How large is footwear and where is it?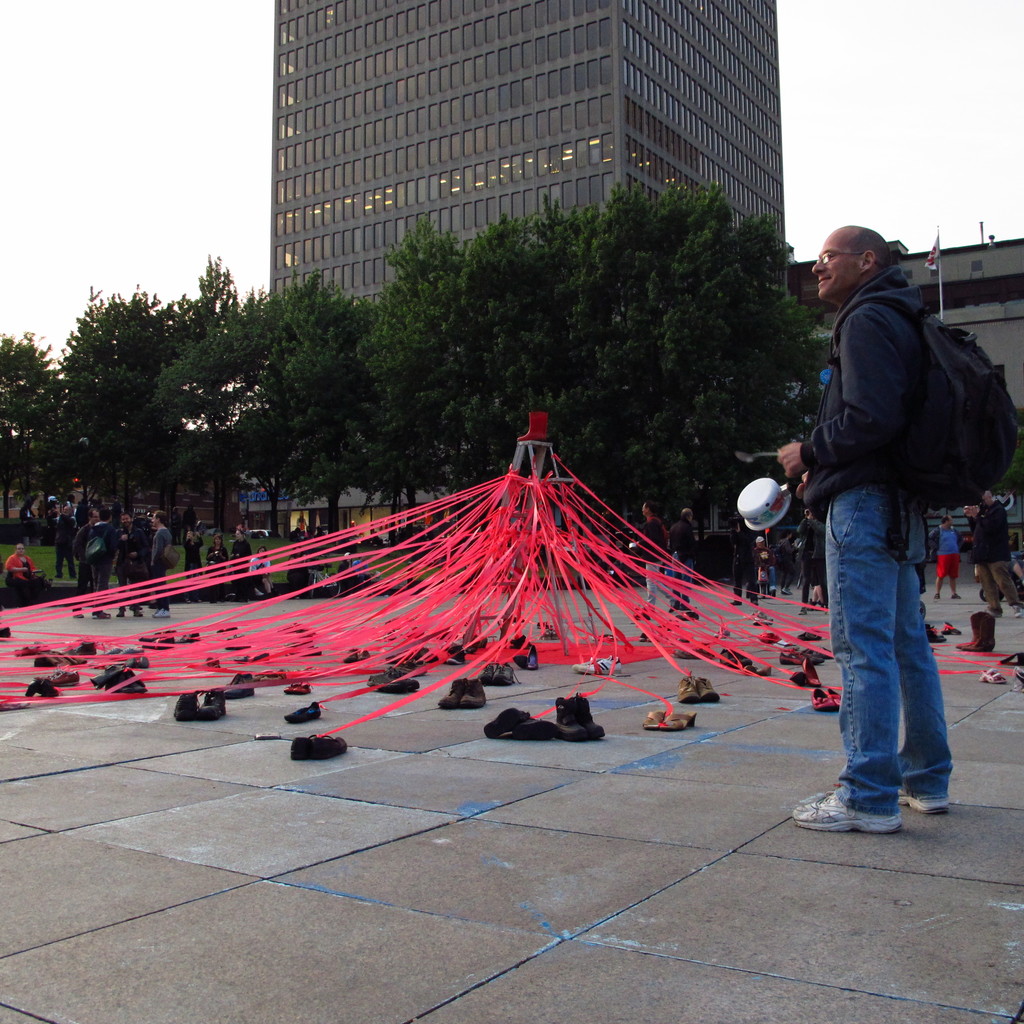
Bounding box: (468,676,487,707).
